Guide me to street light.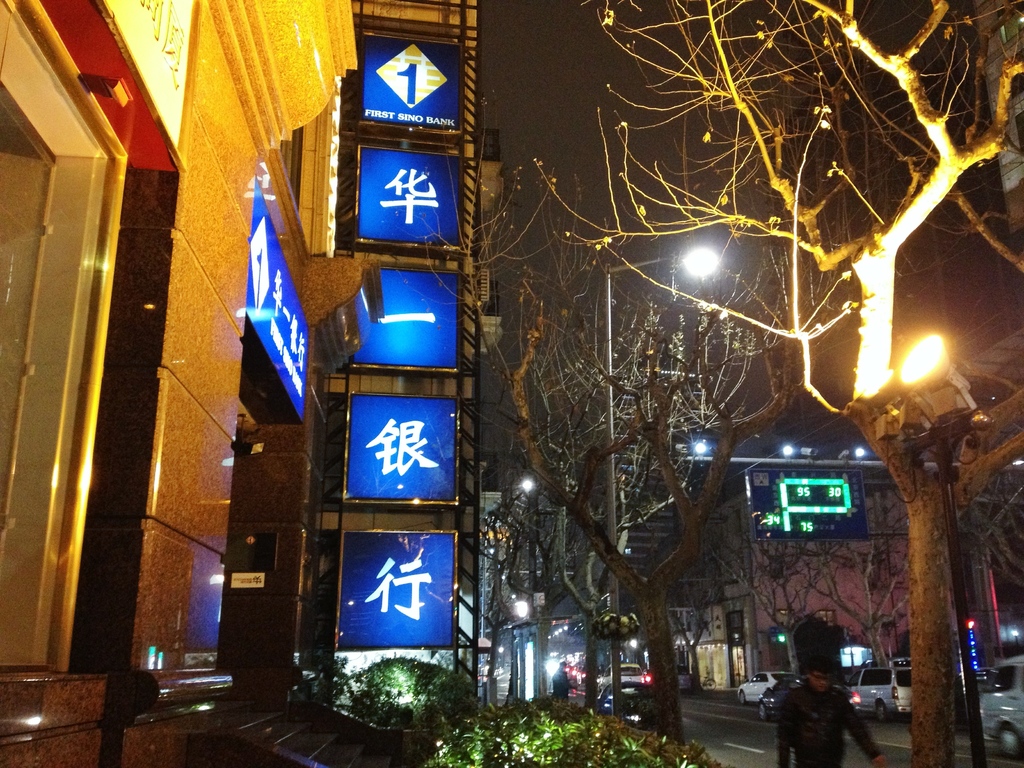
Guidance: 602/242/721/717.
